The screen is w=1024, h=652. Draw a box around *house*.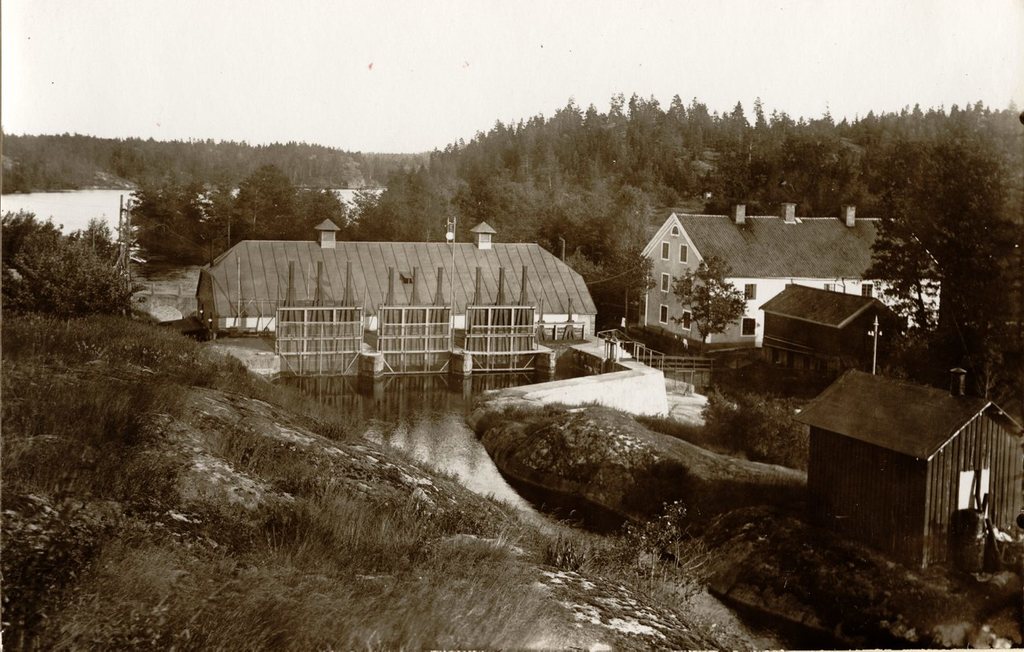
794,361,1022,578.
